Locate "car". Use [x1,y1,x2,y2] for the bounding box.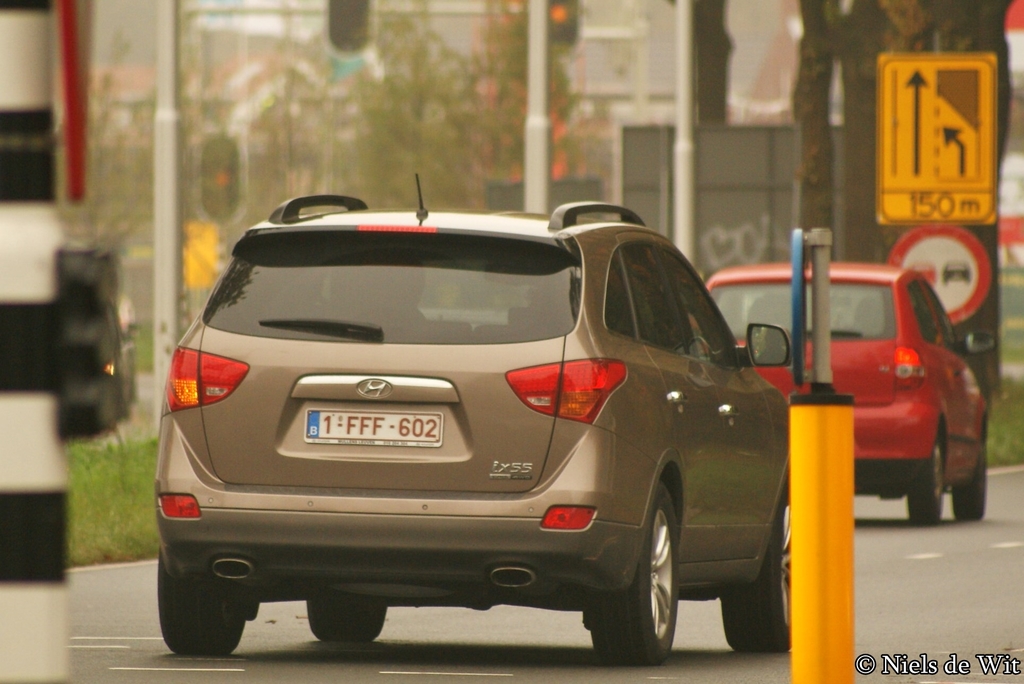
[143,183,801,683].
